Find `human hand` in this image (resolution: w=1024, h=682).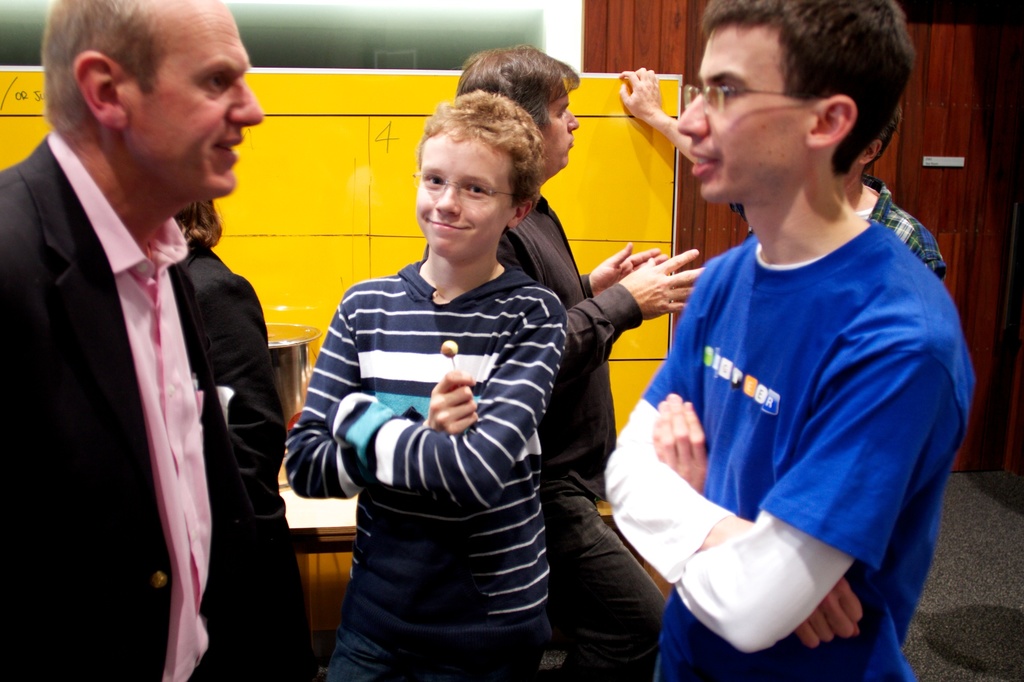
crop(795, 578, 865, 654).
